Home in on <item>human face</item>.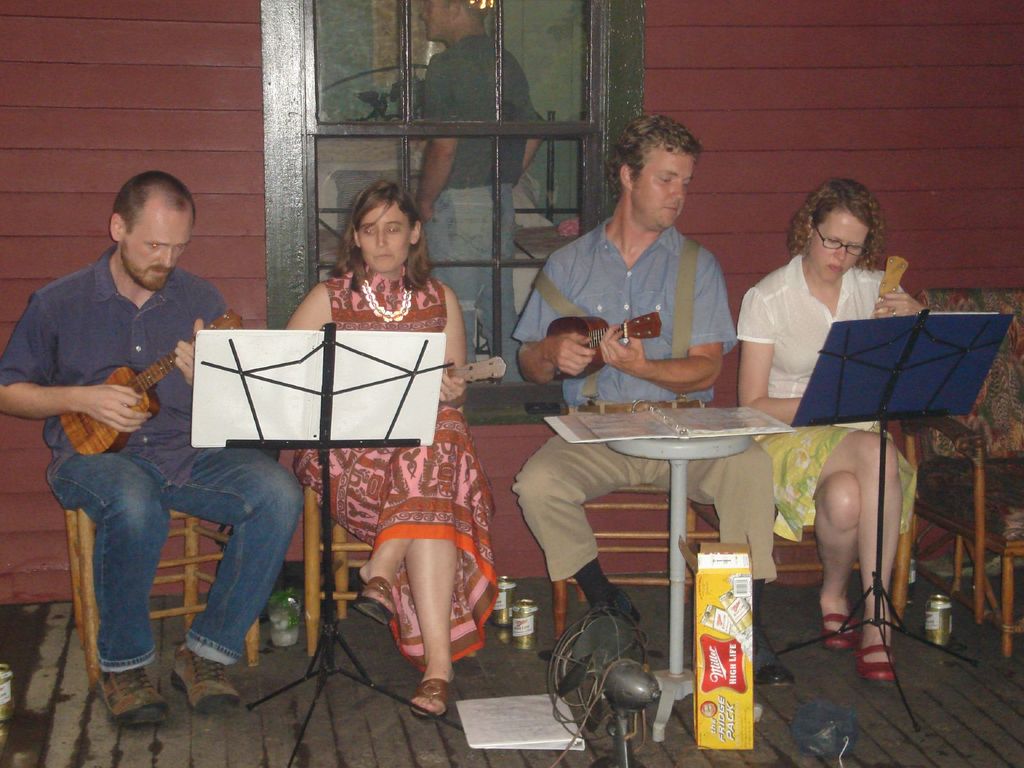
Homed in at crop(355, 199, 415, 268).
